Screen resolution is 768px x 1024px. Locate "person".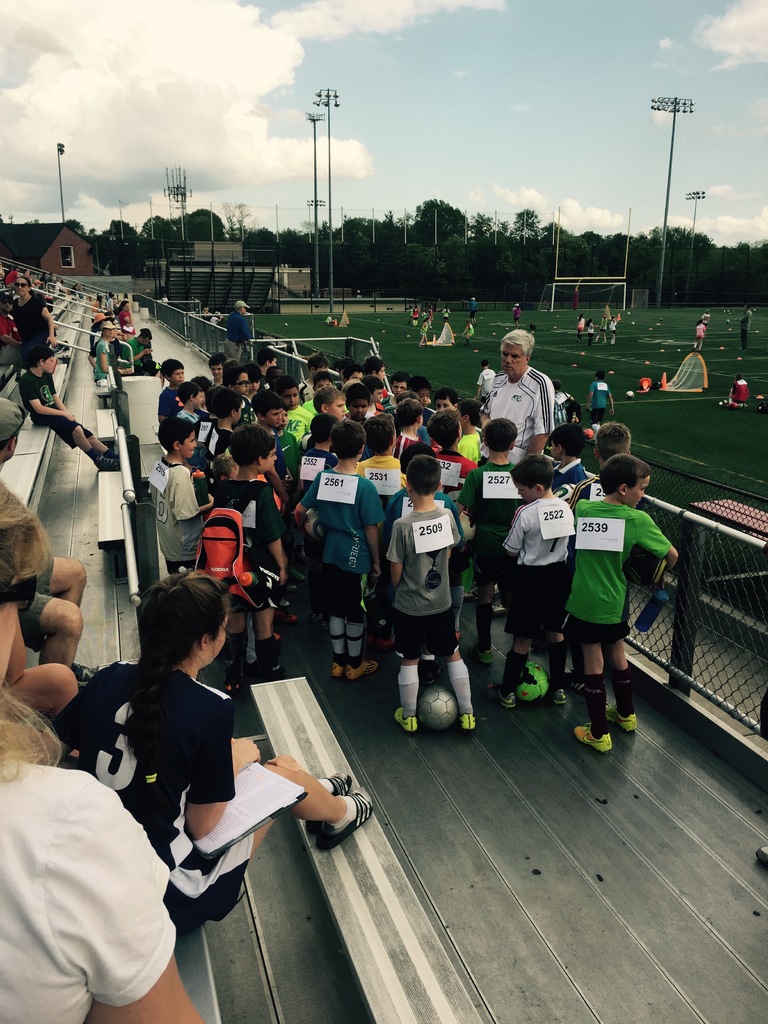
l=503, t=451, r=577, b=711.
